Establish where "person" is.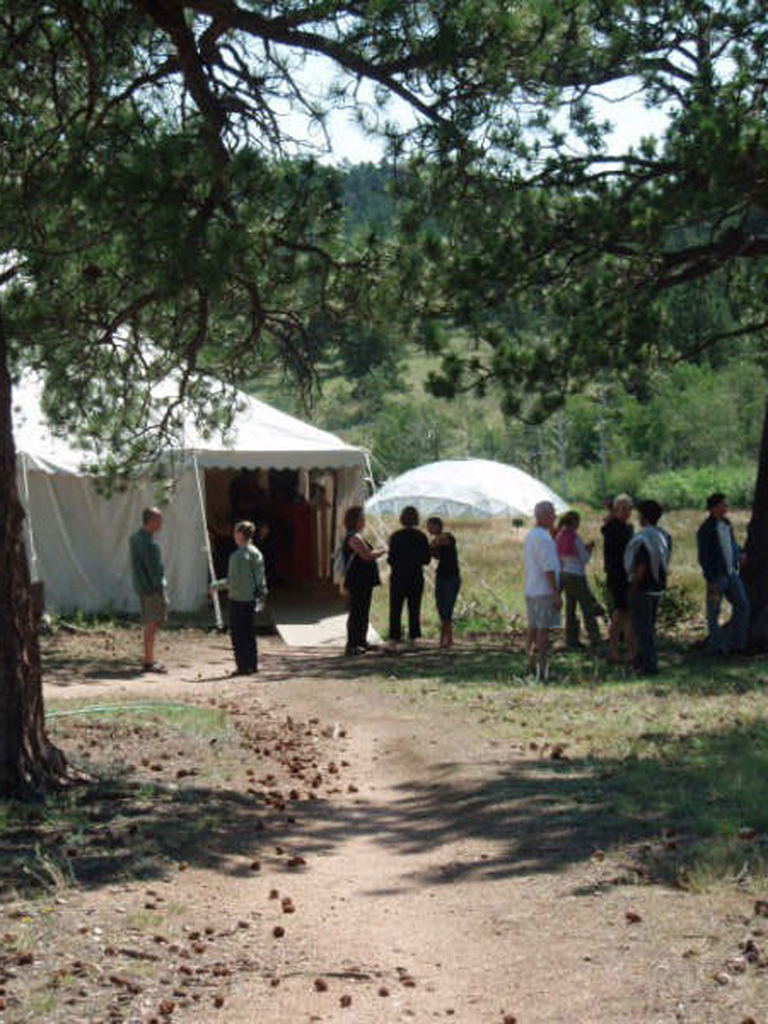
Established at [226, 512, 276, 671].
